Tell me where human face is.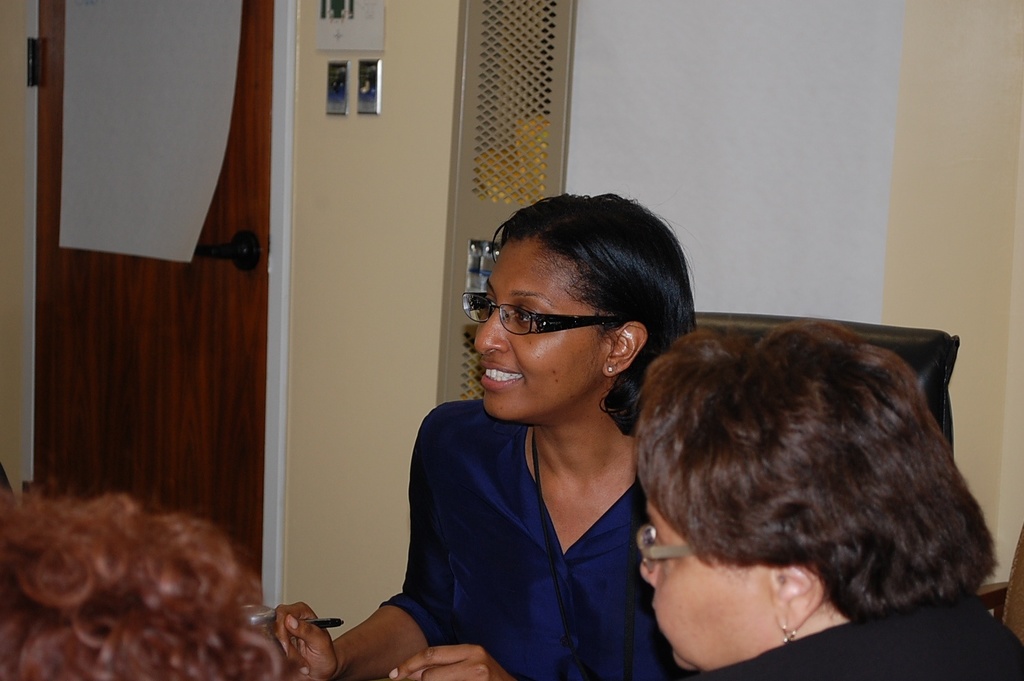
human face is at pyautogui.locateOnScreen(459, 240, 615, 423).
